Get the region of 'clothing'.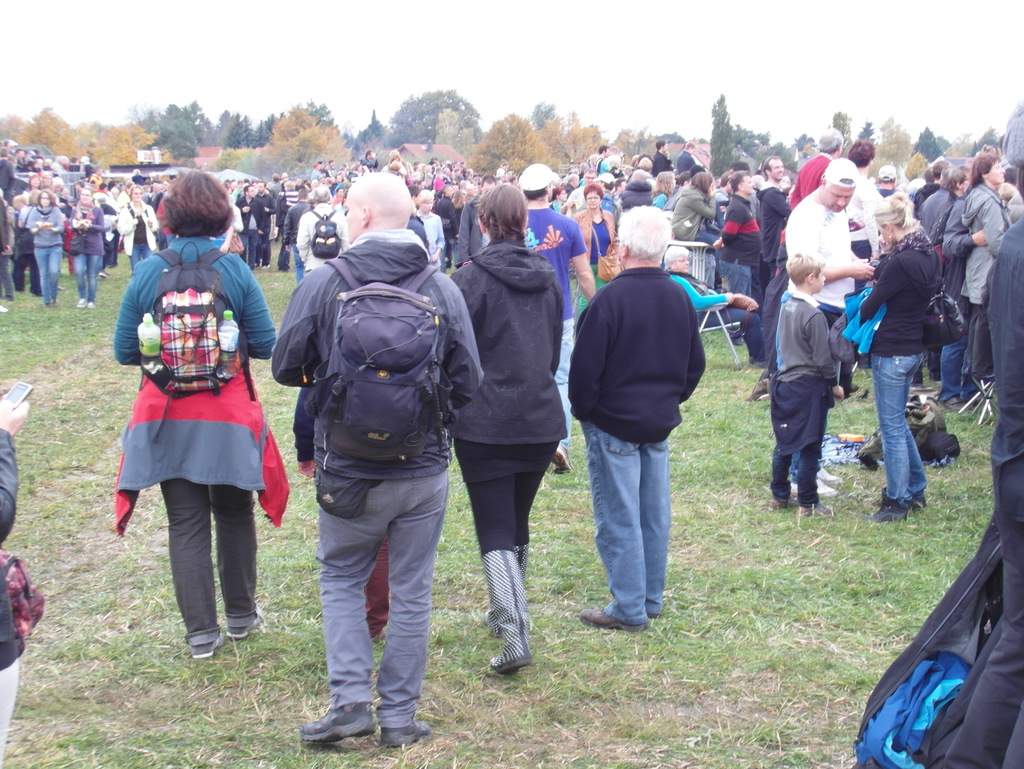
[x1=115, y1=198, x2=159, y2=277].
